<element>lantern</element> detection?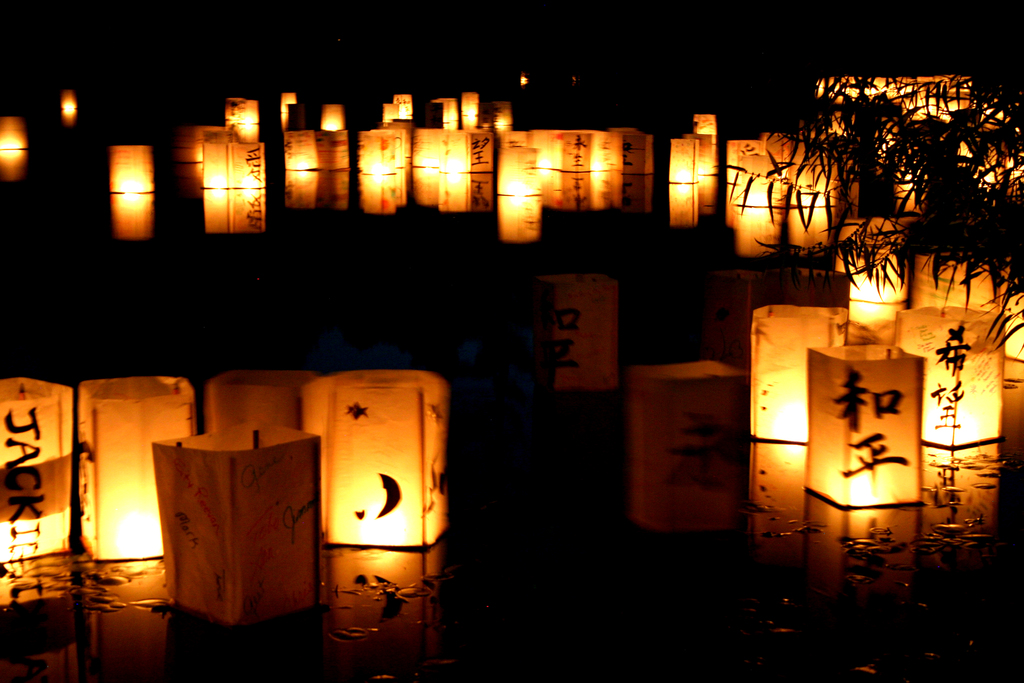
box(316, 365, 446, 547)
